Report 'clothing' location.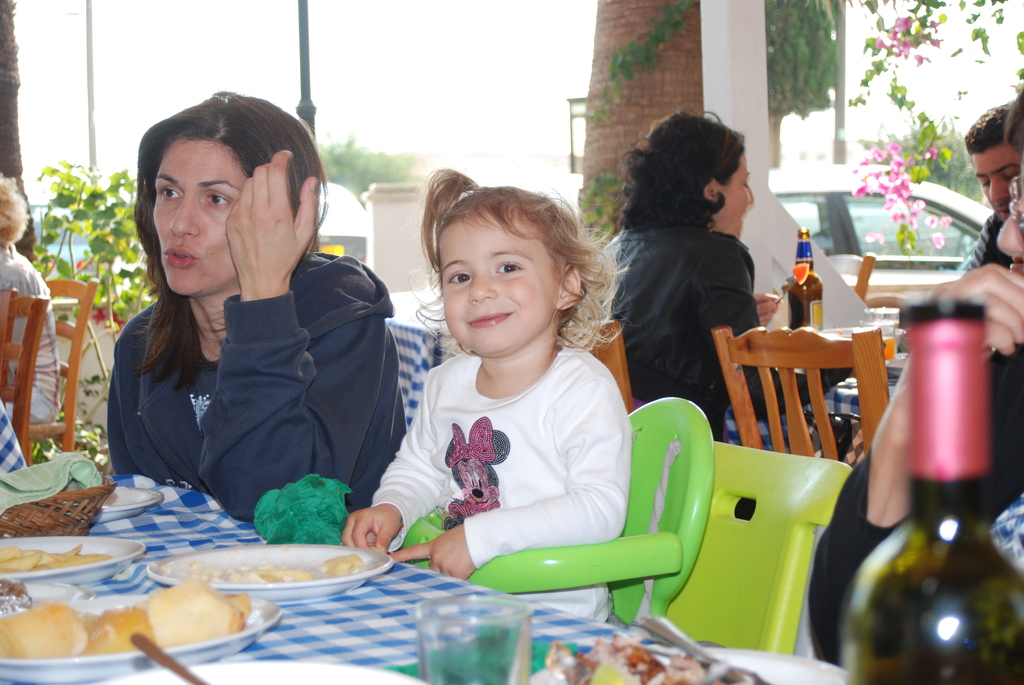
Report: select_region(811, 347, 1023, 670).
